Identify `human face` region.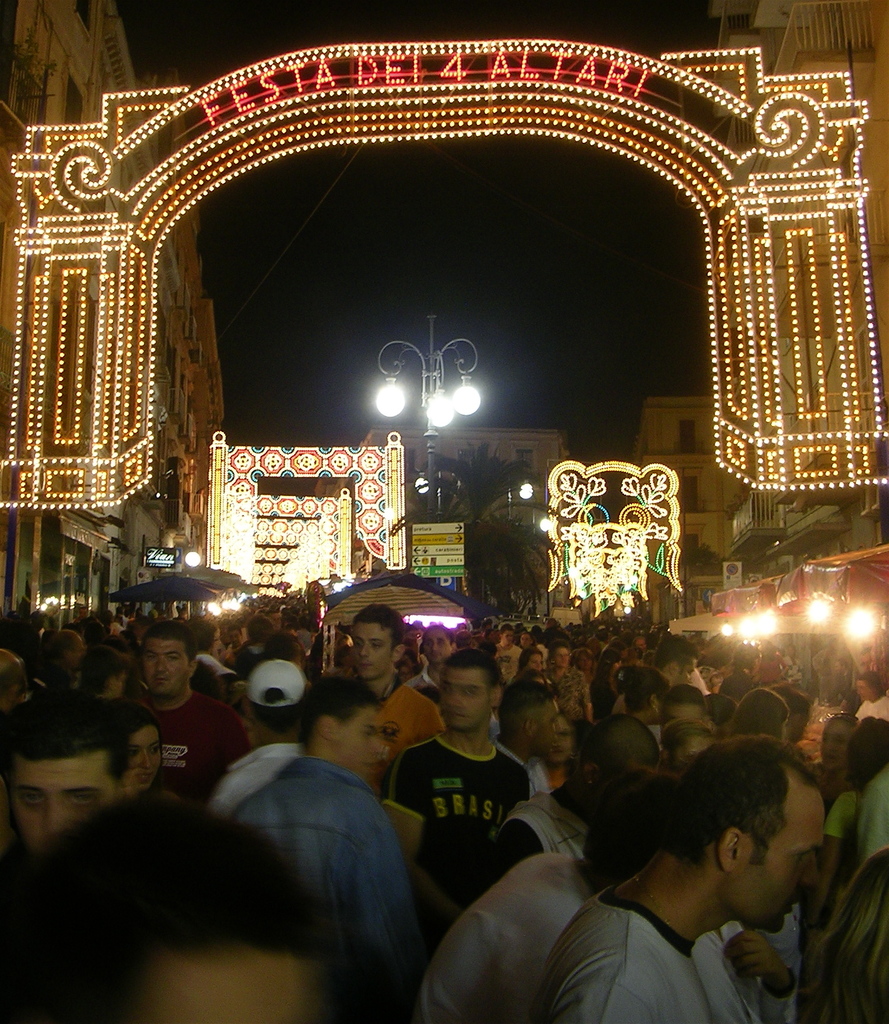
Region: crop(827, 717, 854, 760).
